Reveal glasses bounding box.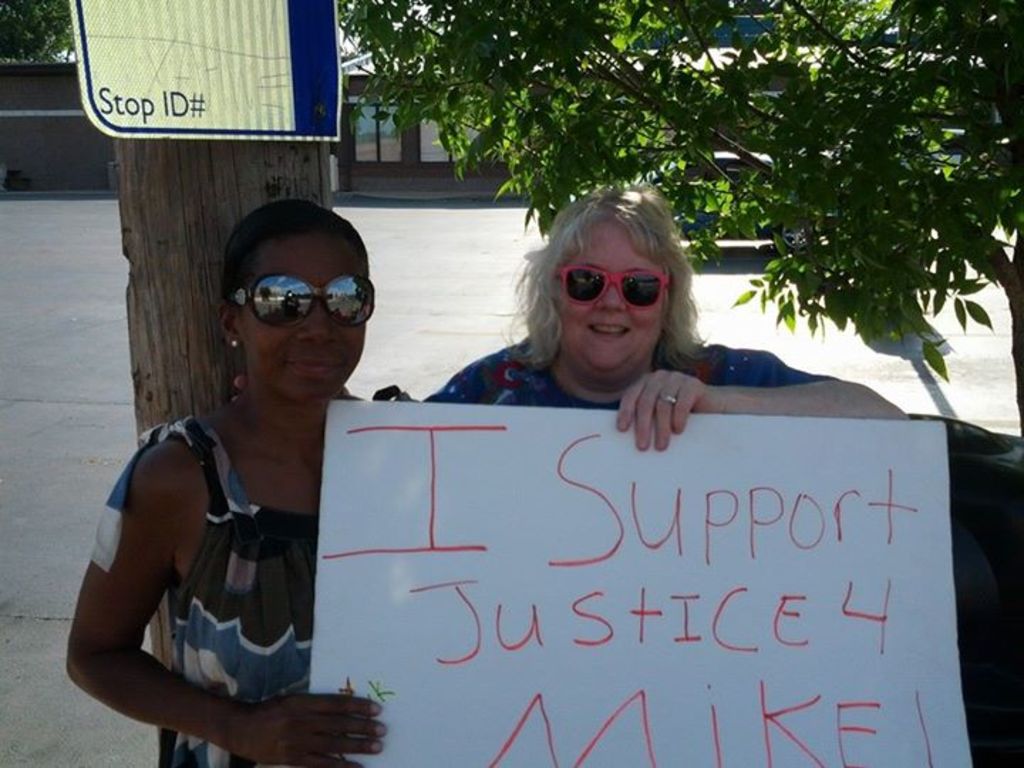
Revealed: bbox(203, 260, 385, 347).
